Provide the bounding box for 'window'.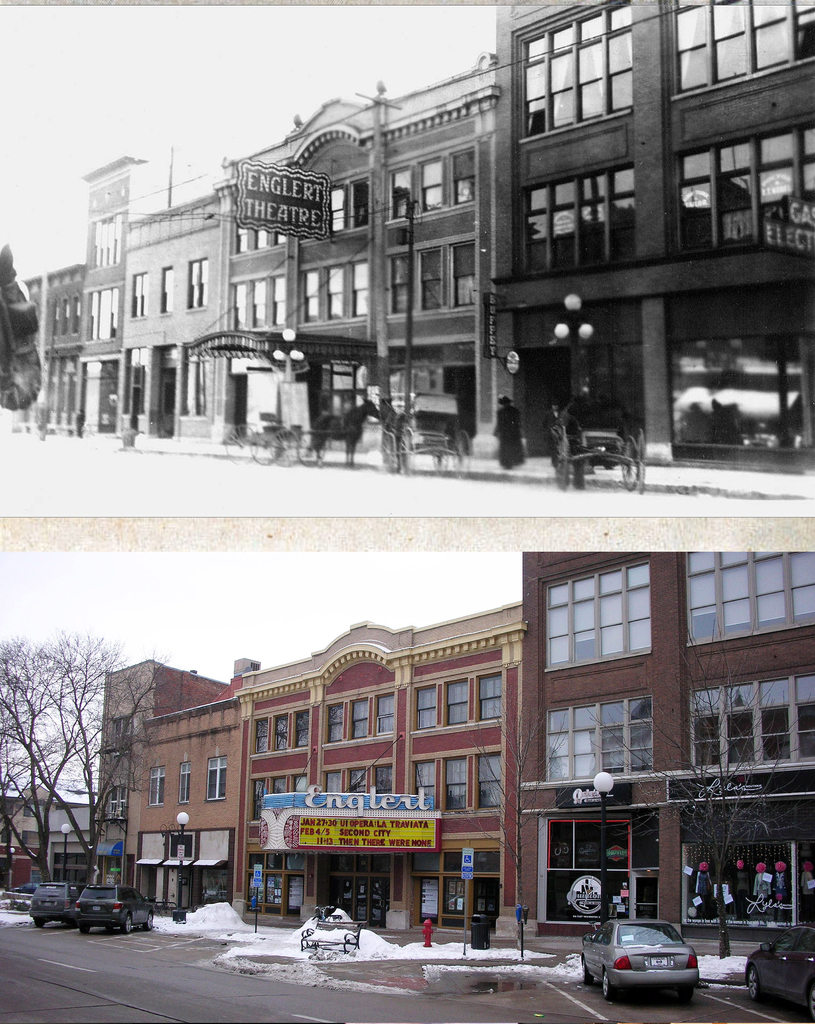
left=274, top=714, right=289, bottom=749.
